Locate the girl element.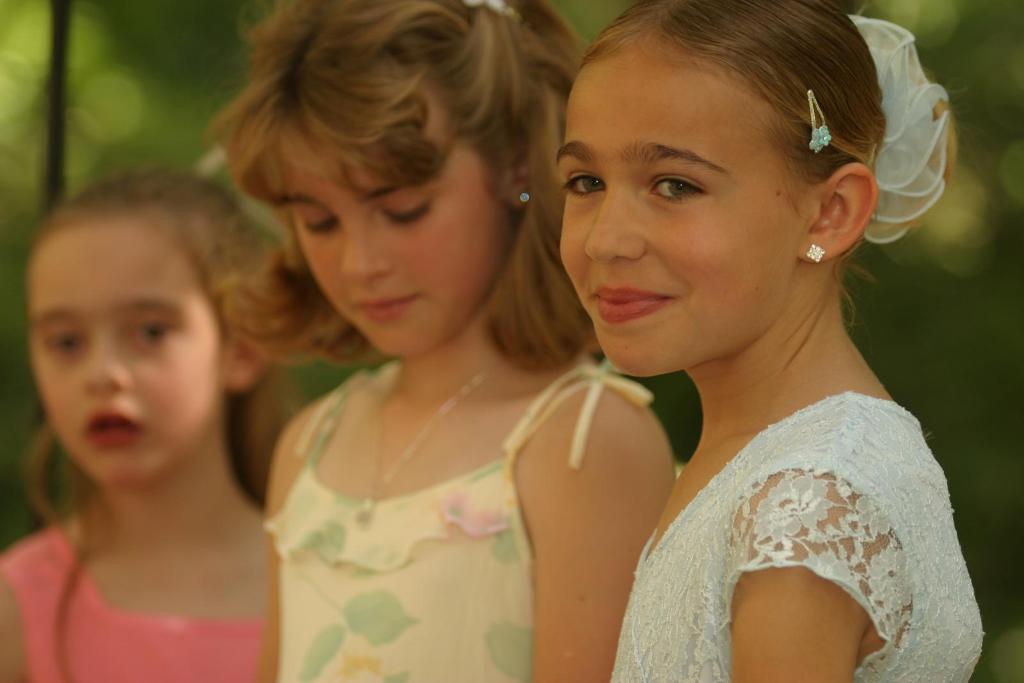
Element bbox: <box>559,0,986,682</box>.
